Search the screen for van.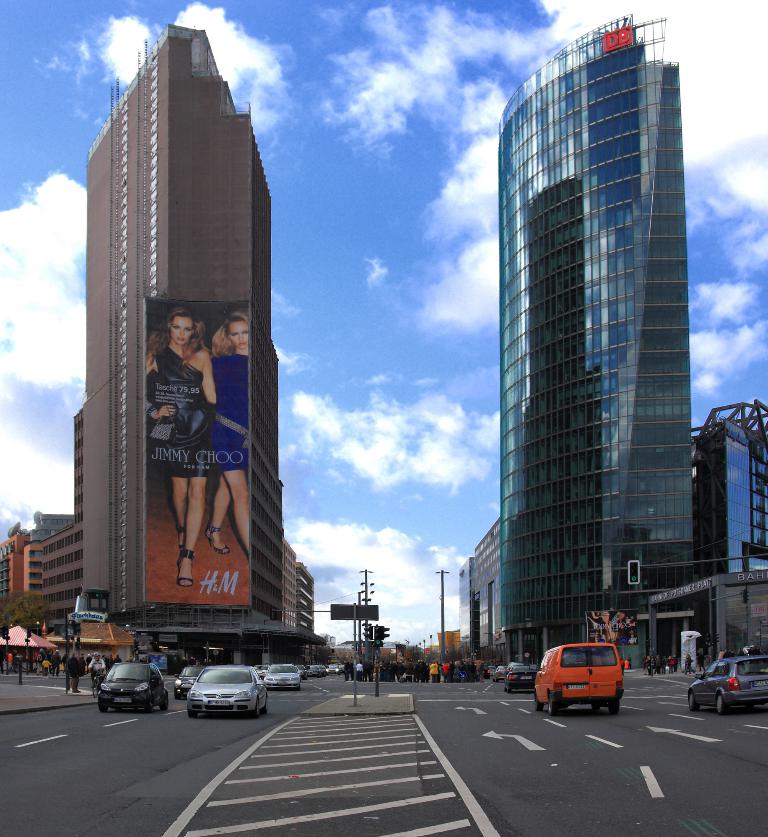
Found at [left=531, top=640, right=625, bottom=720].
